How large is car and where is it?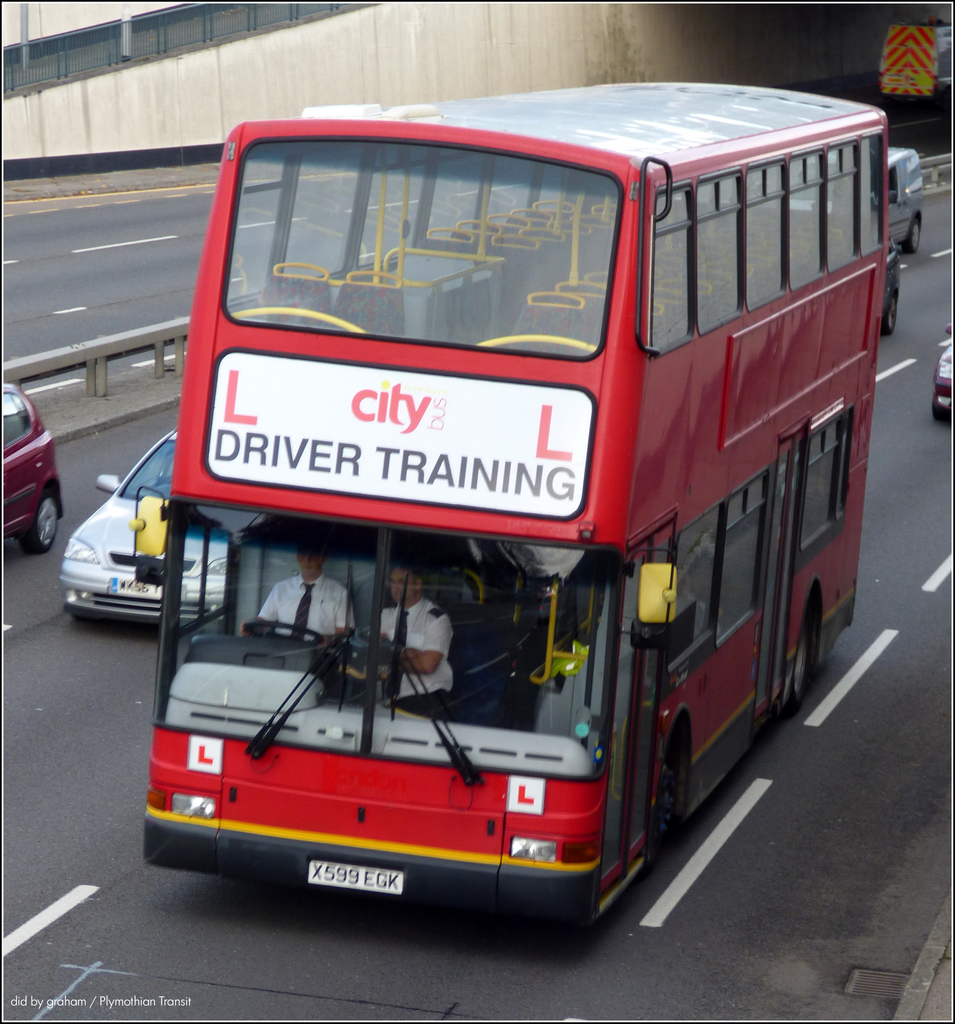
Bounding box: (x1=0, y1=385, x2=69, y2=552).
